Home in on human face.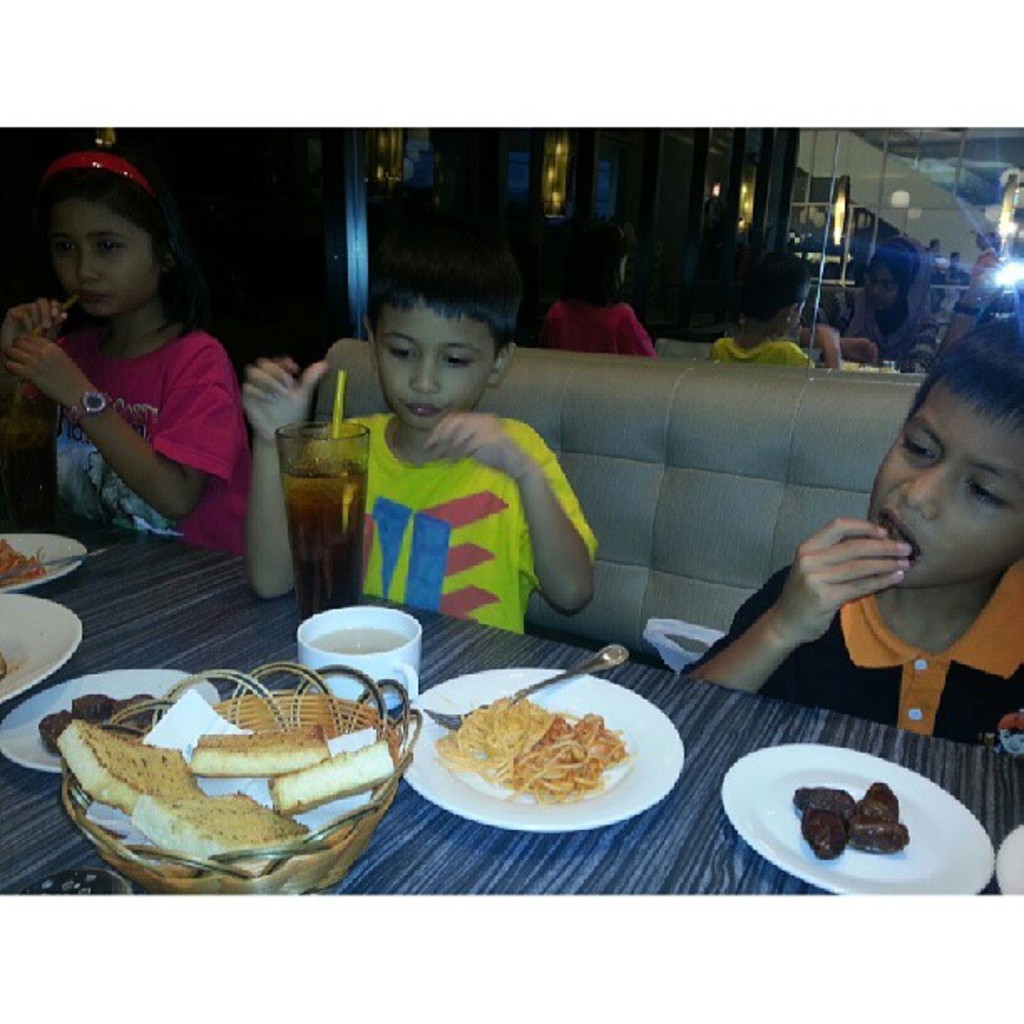
Homed in at <region>870, 376, 1022, 591</region>.
